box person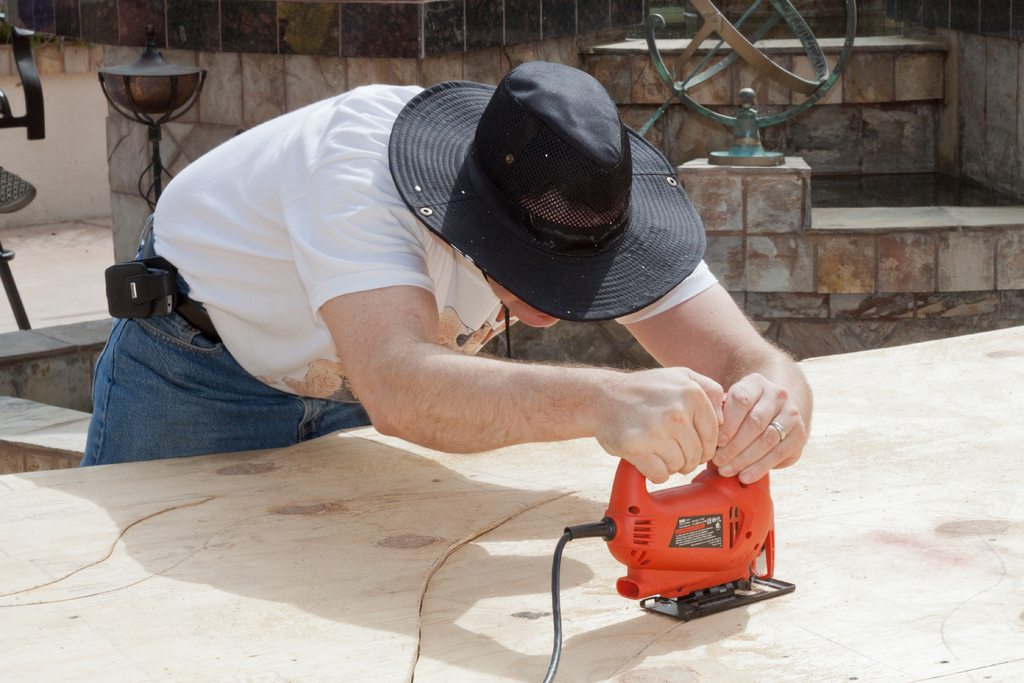
78,63,808,470
